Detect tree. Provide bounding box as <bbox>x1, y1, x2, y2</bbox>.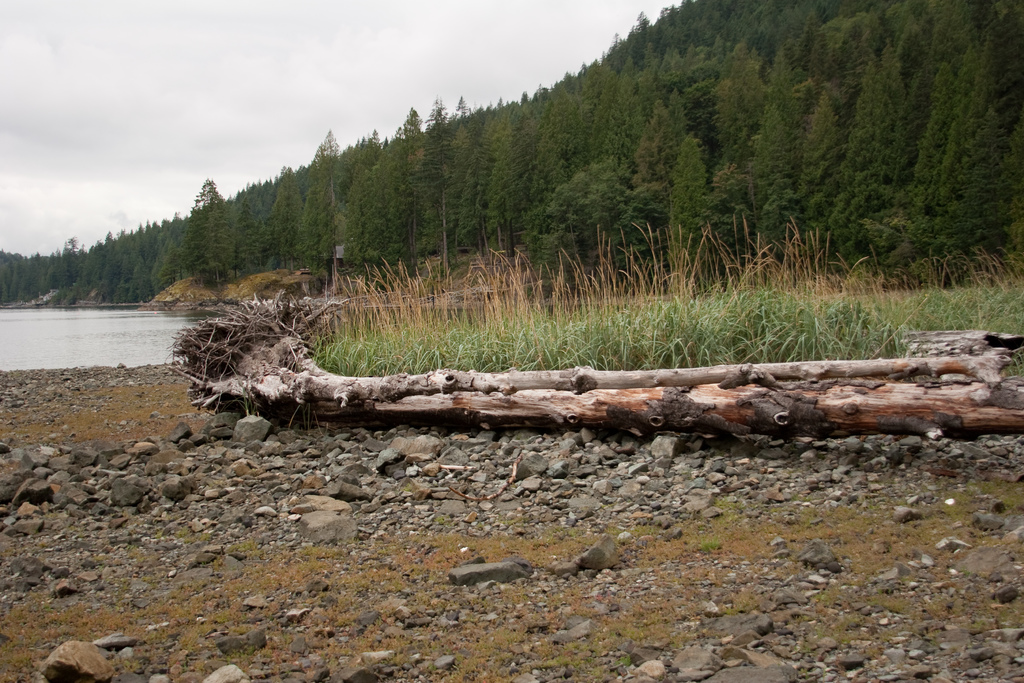
<bbox>668, 133, 717, 293</bbox>.
